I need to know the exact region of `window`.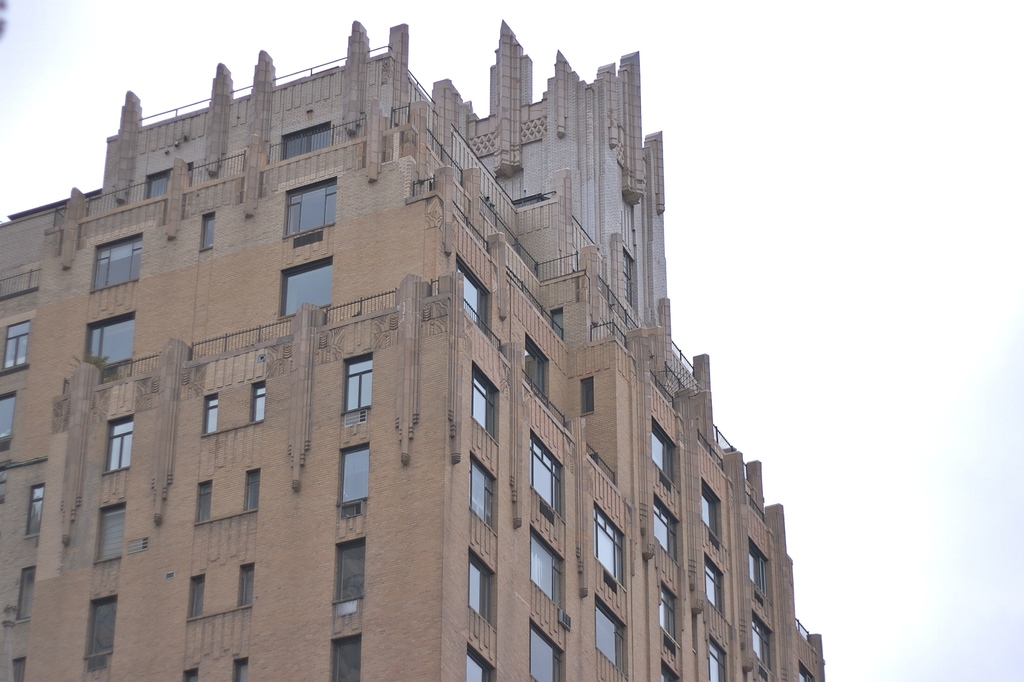
Region: bbox(244, 467, 263, 514).
